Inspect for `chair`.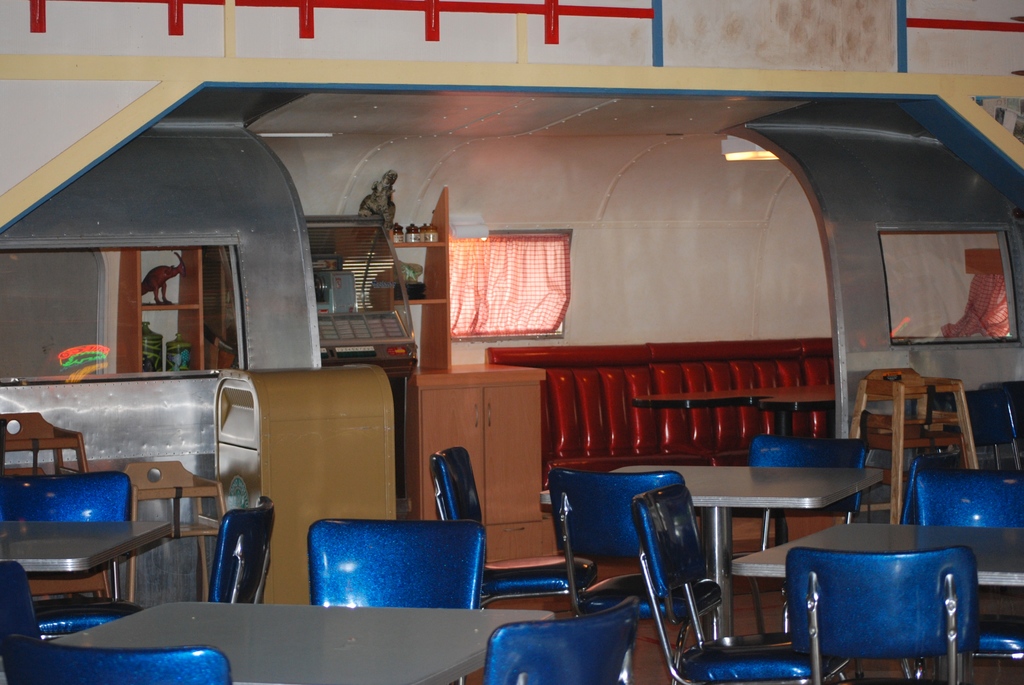
Inspection: <region>426, 443, 588, 615</region>.
